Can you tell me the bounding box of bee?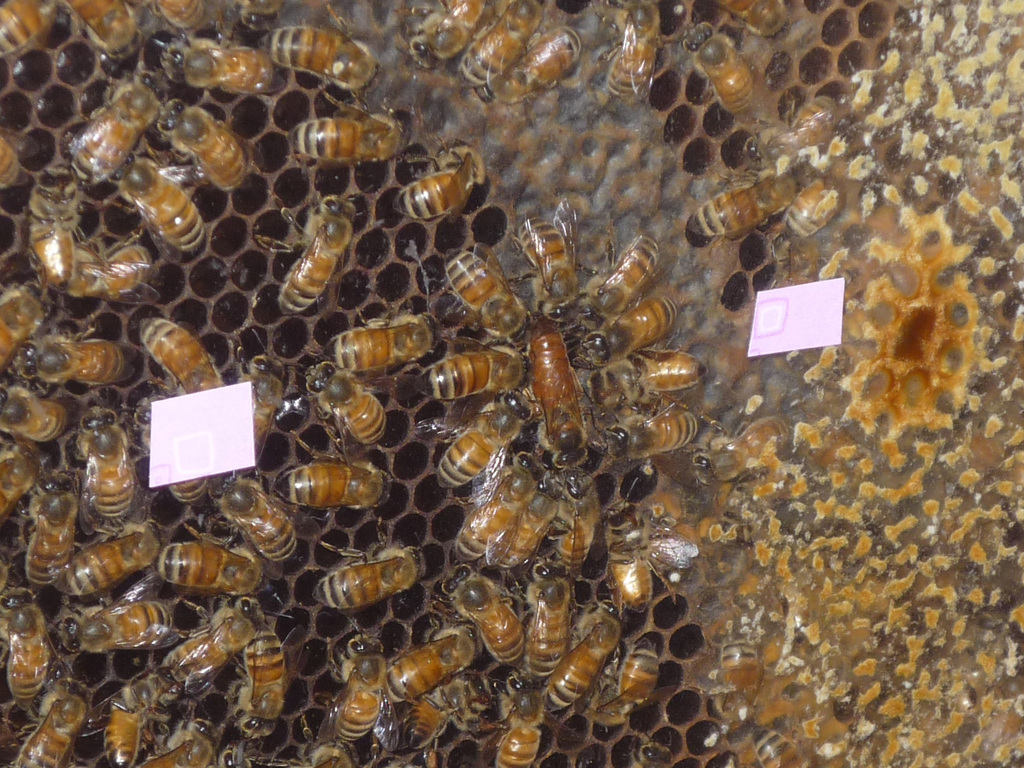
480, 670, 543, 767.
